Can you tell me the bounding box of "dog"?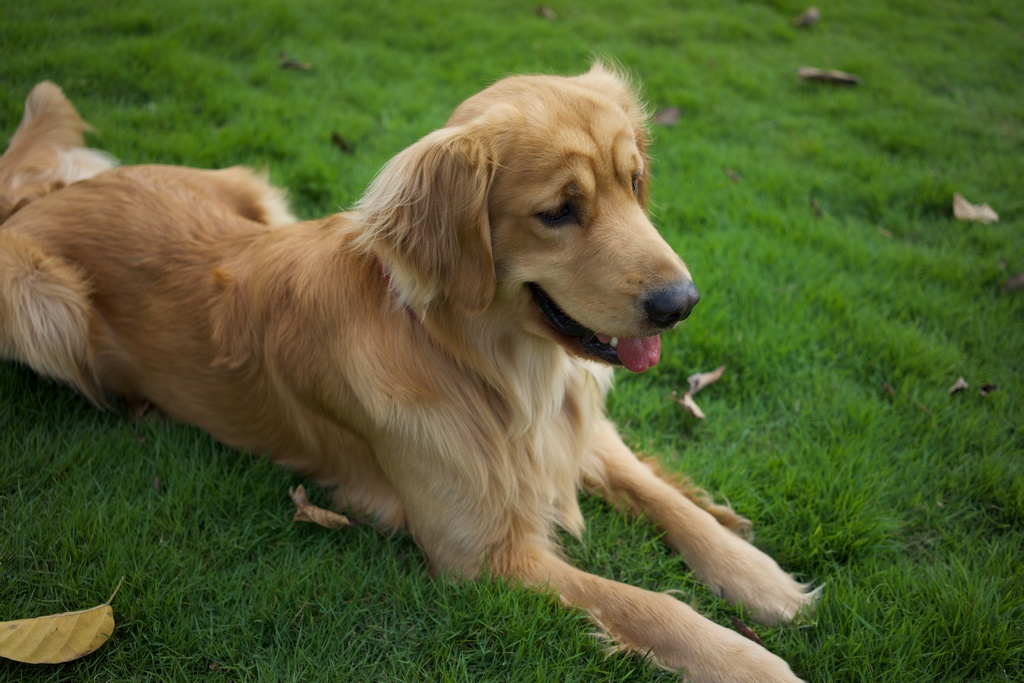
detection(0, 47, 830, 682).
